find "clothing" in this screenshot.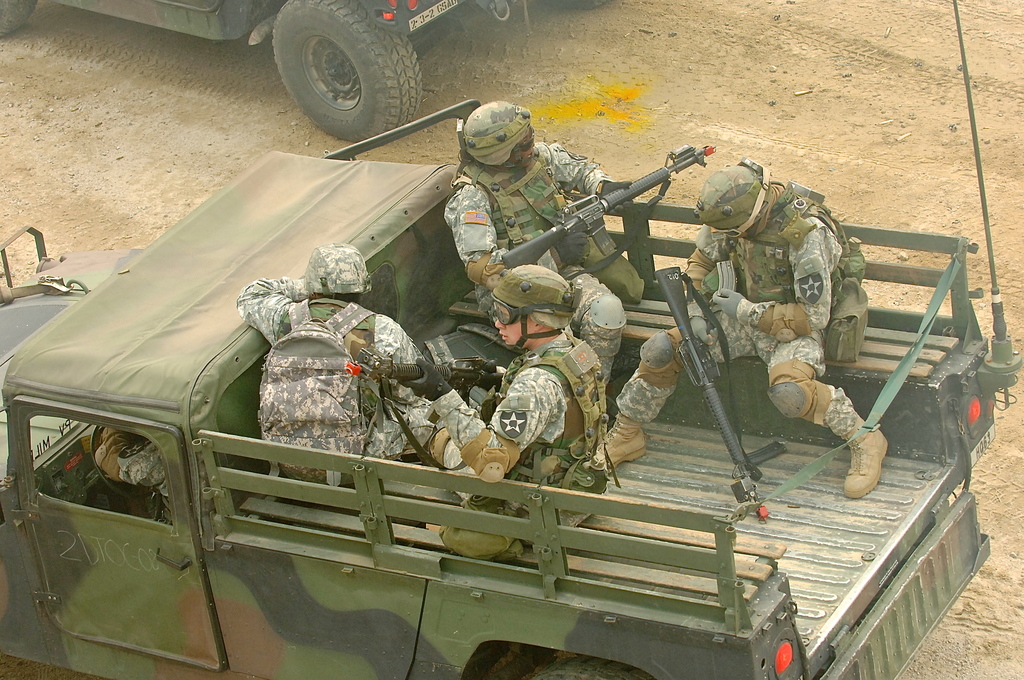
The bounding box for "clothing" is rect(426, 341, 609, 570).
